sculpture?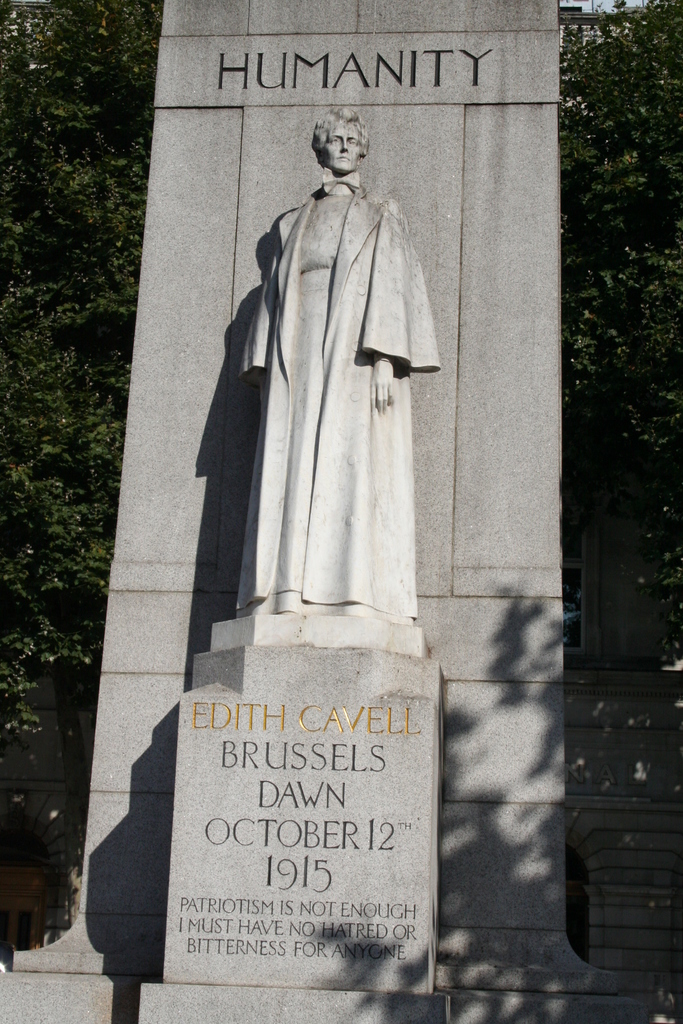
(190,97,448,661)
